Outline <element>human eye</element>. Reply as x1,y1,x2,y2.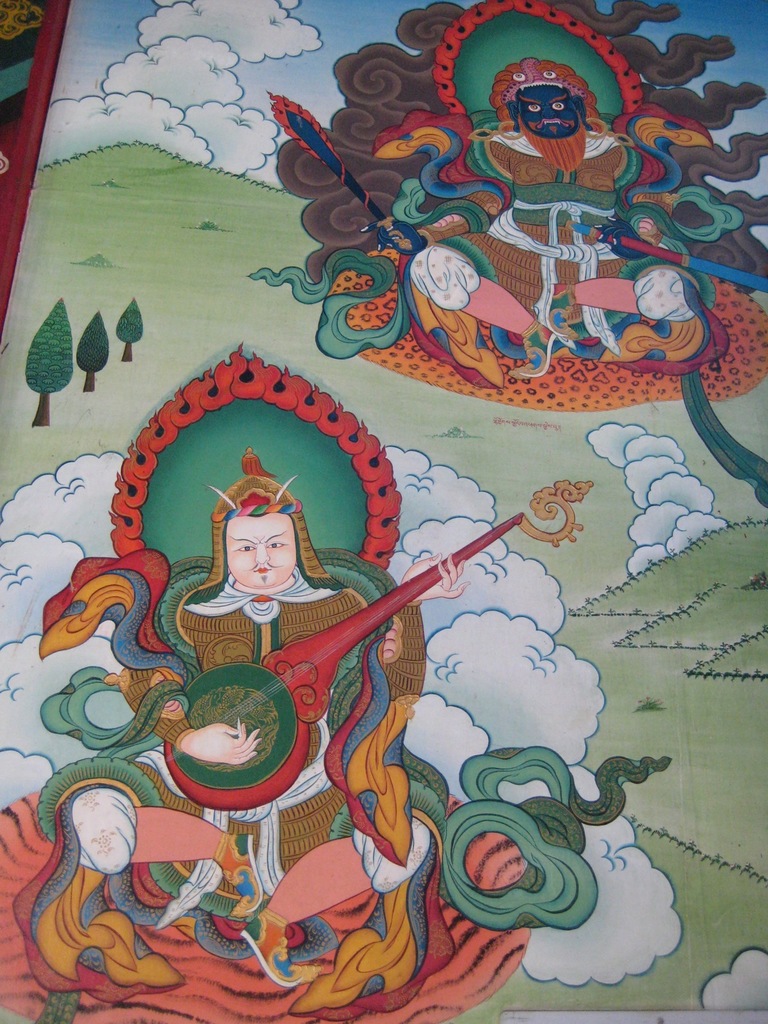
233,540,254,555.
